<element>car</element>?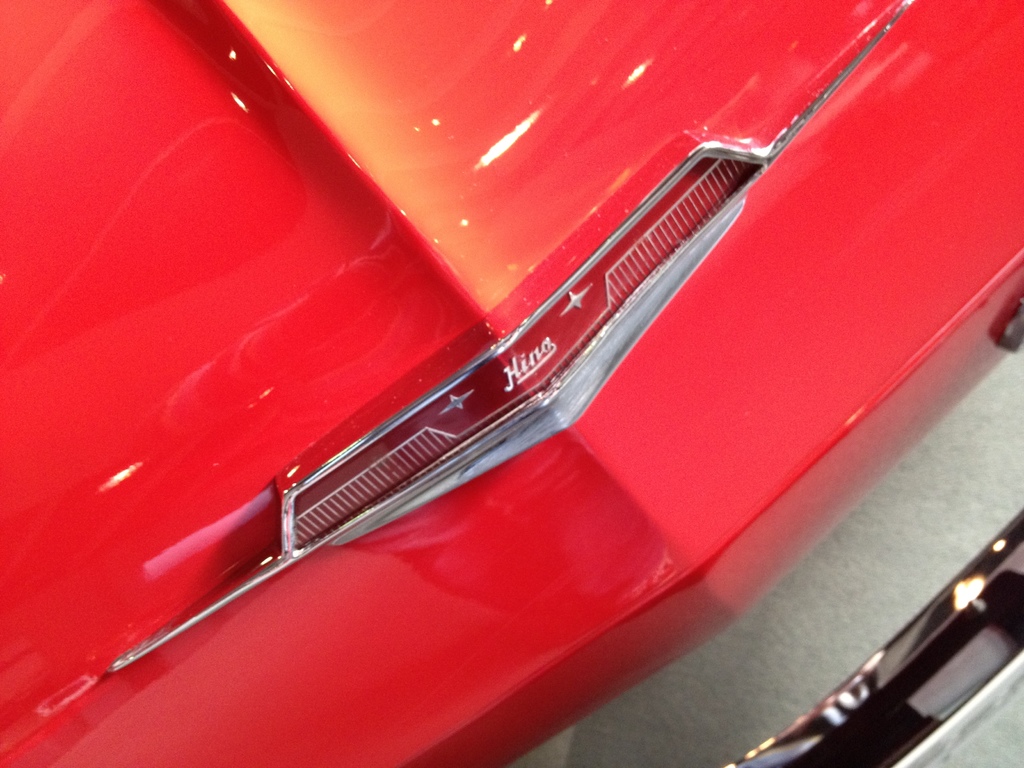
box=[32, 56, 1016, 767]
